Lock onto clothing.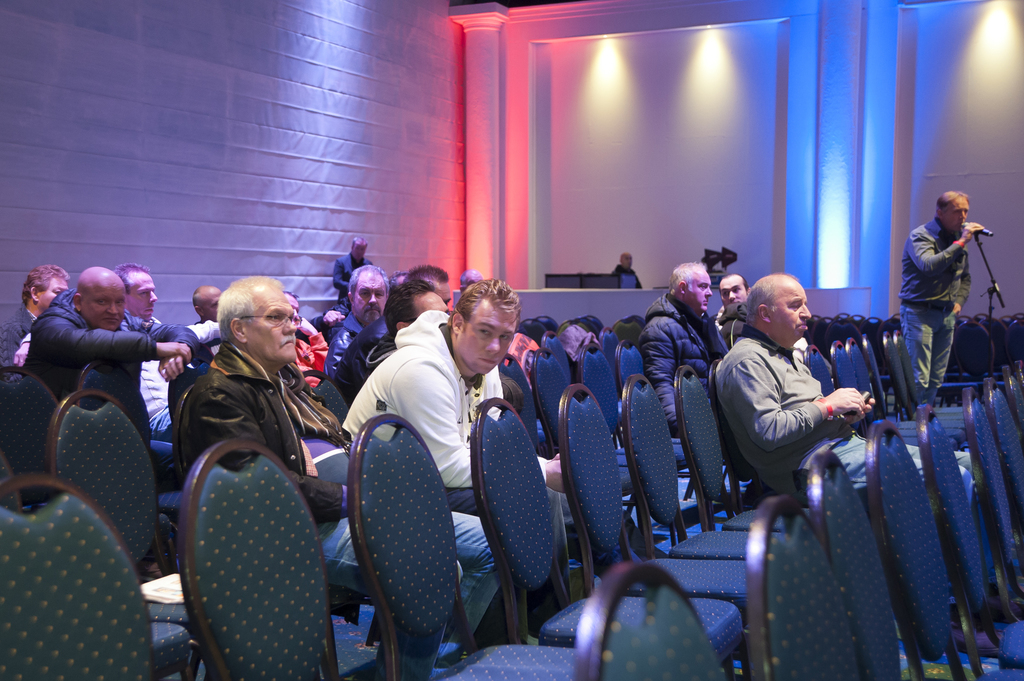
Locked: 644/283/732/413.
